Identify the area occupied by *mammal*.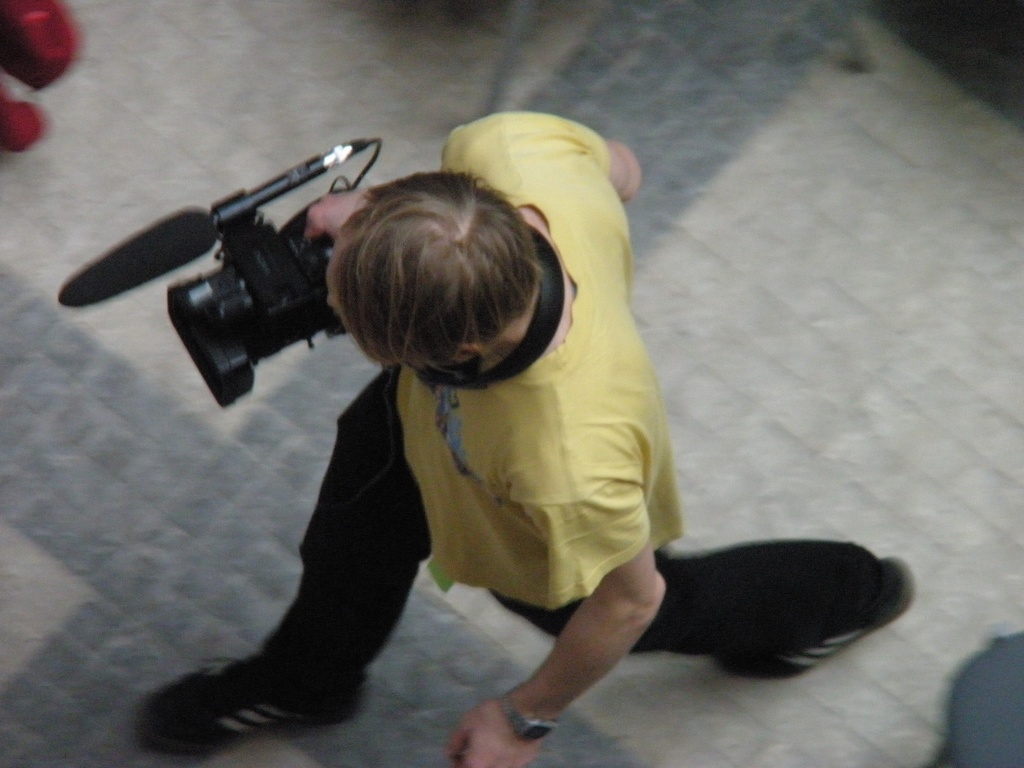
Area: [139,112,913,767].
